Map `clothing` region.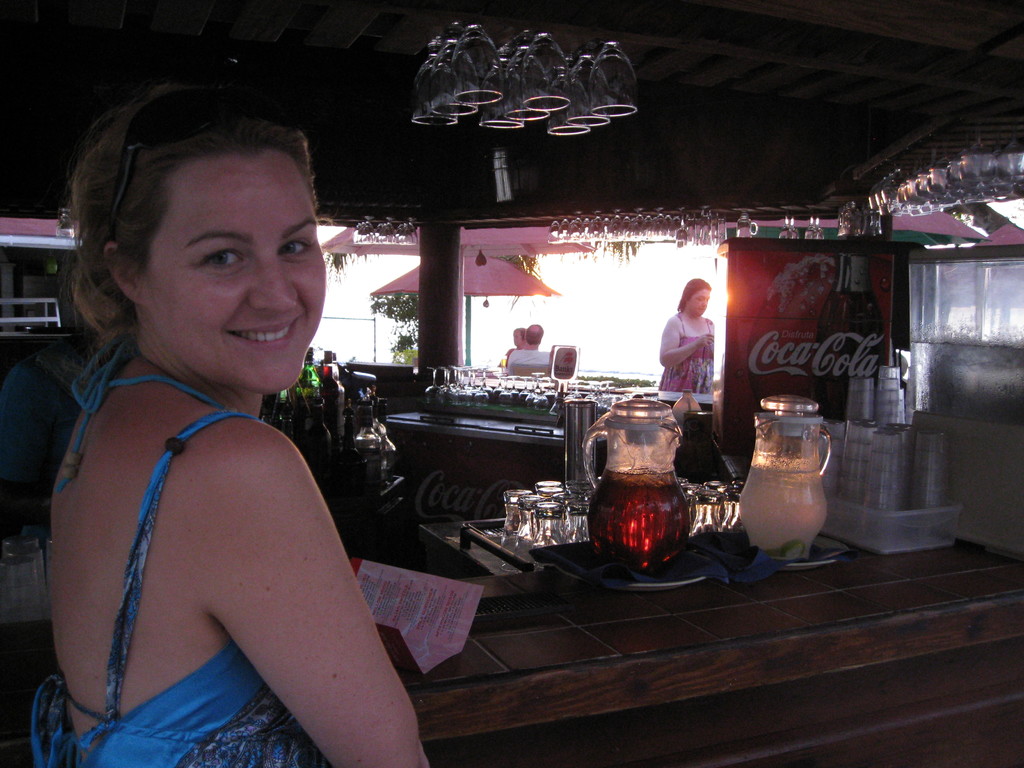
Mapped to <region>506, 352, 560, 380</region>.
